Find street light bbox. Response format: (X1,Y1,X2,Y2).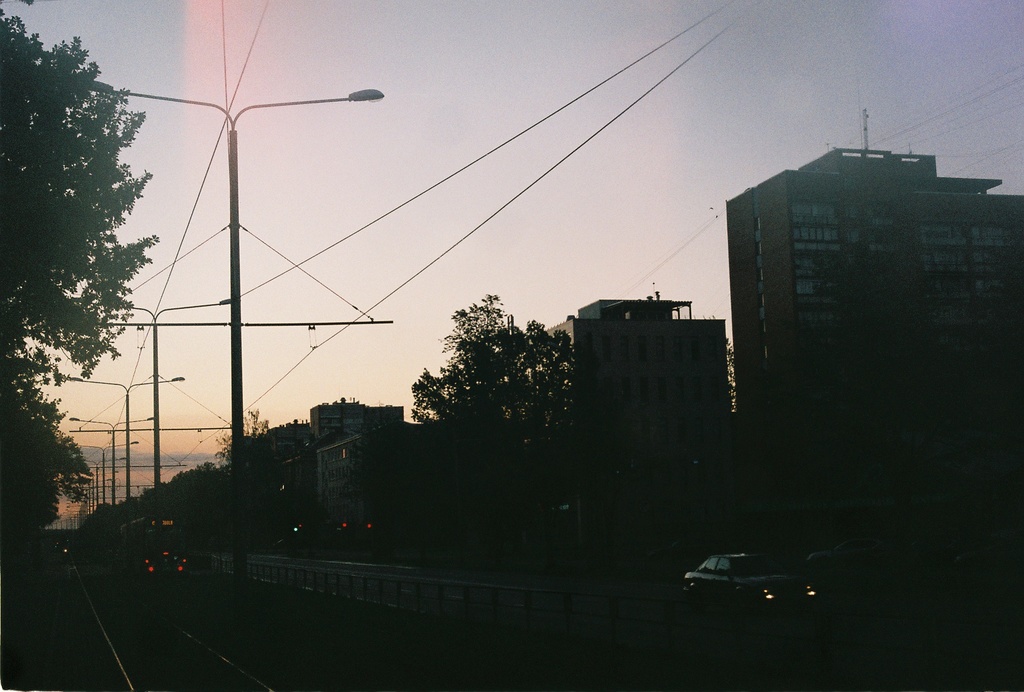
(59,376,184,510).
